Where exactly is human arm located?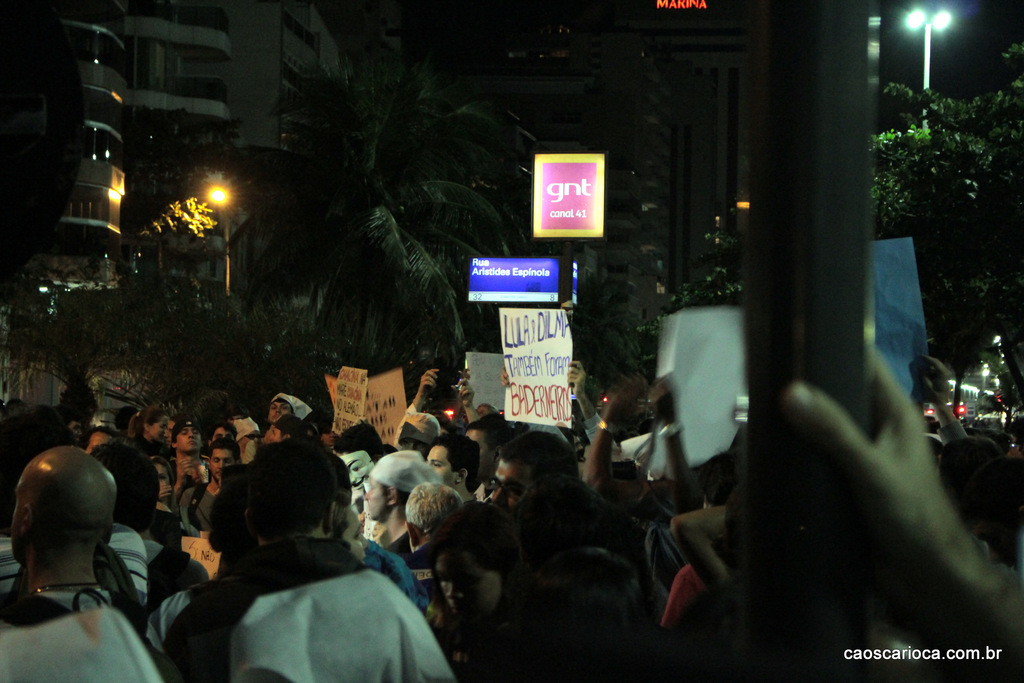
Its bounding box is l=385, t=582, r=454, b=682.
